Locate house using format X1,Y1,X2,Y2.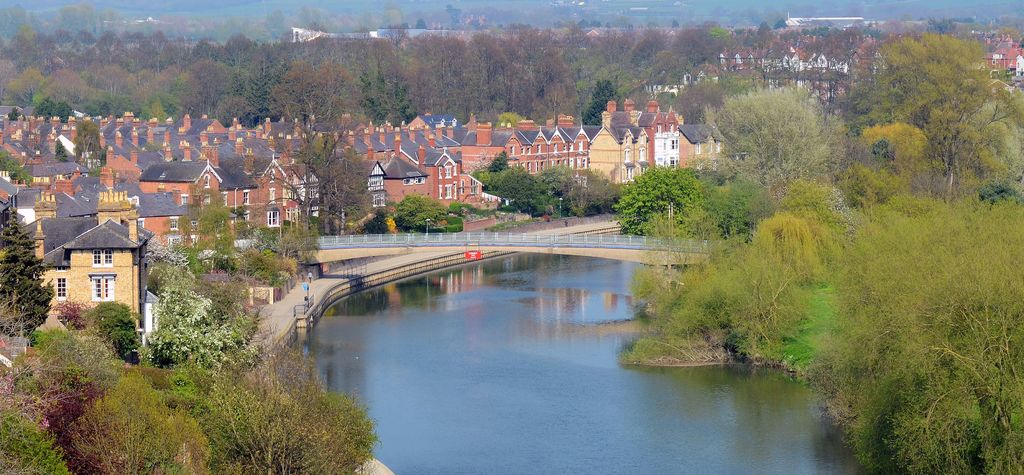
732,51,744,67.
